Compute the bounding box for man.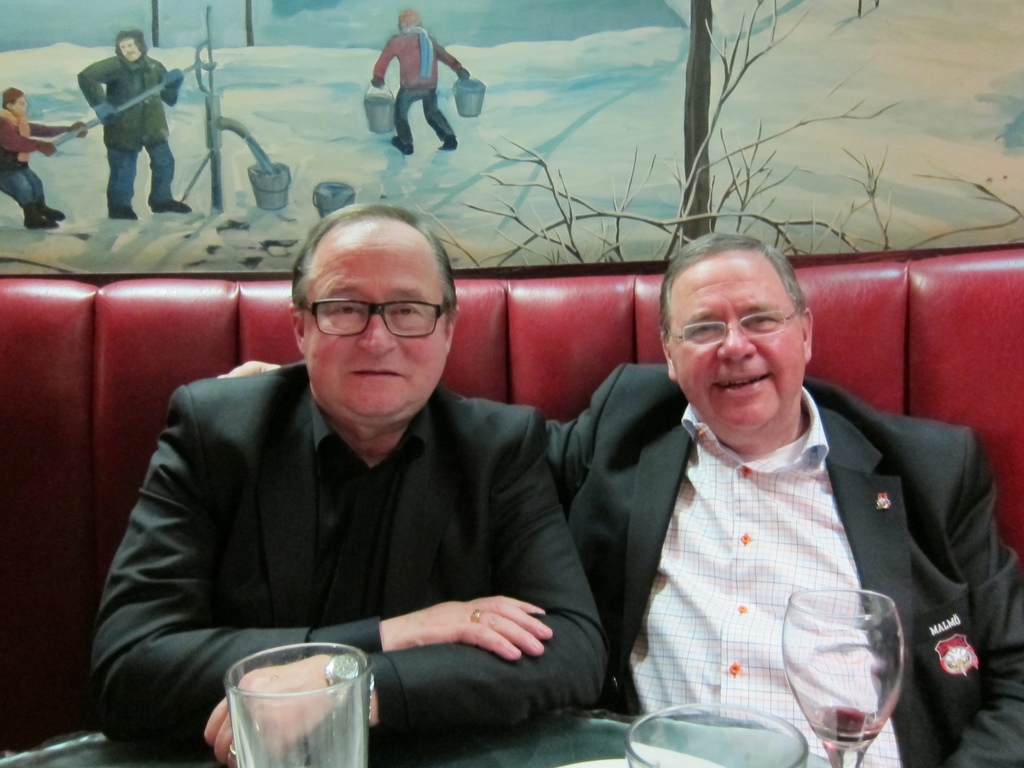
77 29 192 221.
